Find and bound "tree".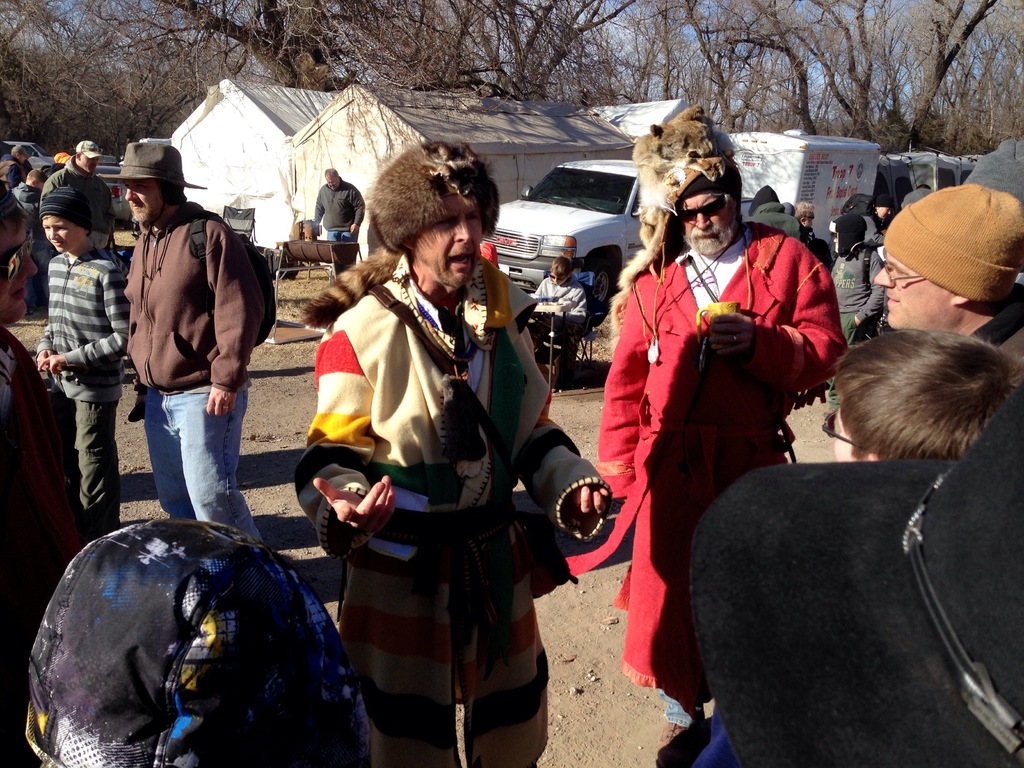
Bound: 915, 0, 1020, 178.
